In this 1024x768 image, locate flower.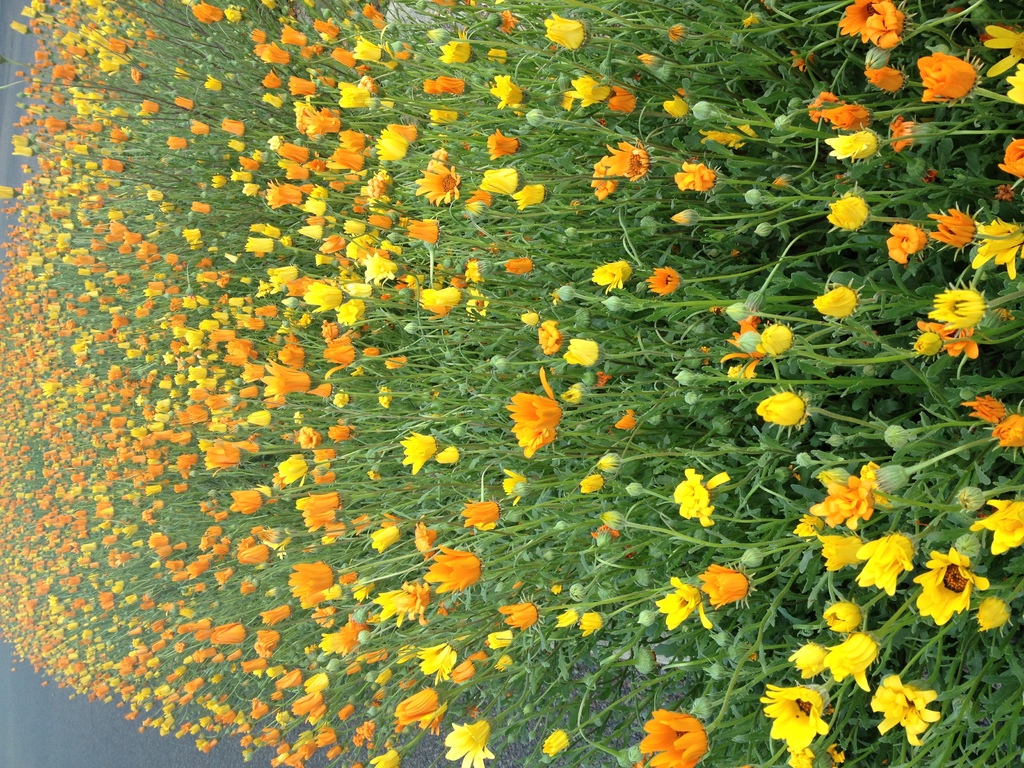
Bounding box: (x1=372, y1=125, x2=413, y2=157).
